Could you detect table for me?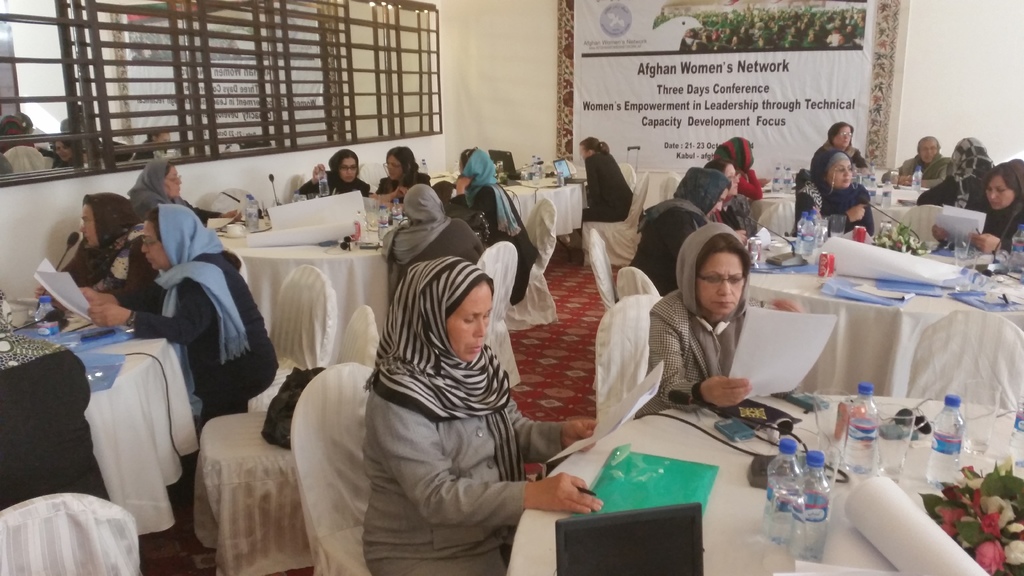
Detection result: region(745, 257, 1023, 465).
